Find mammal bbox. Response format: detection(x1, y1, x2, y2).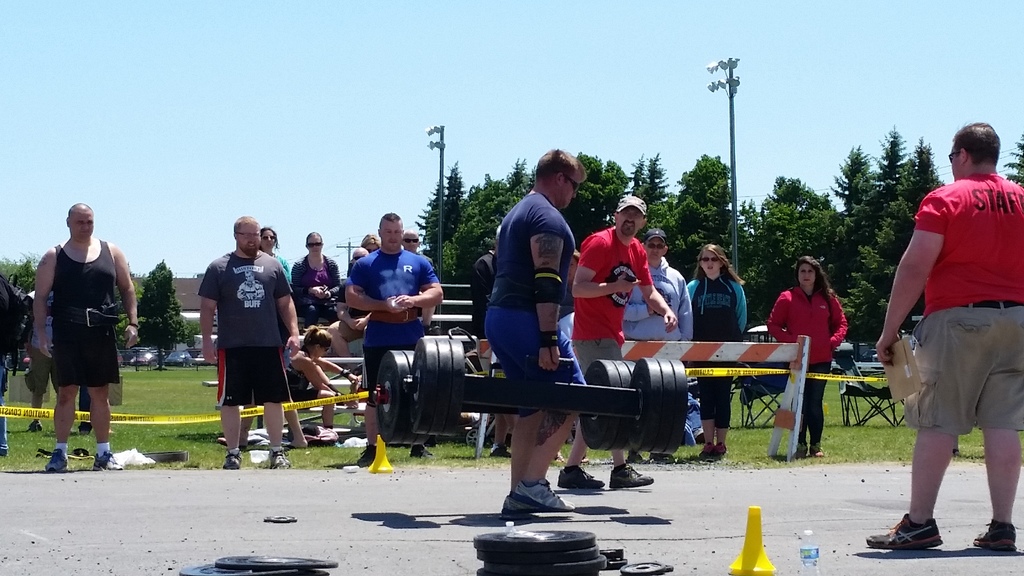
detection(685, 239, 745, 461).
